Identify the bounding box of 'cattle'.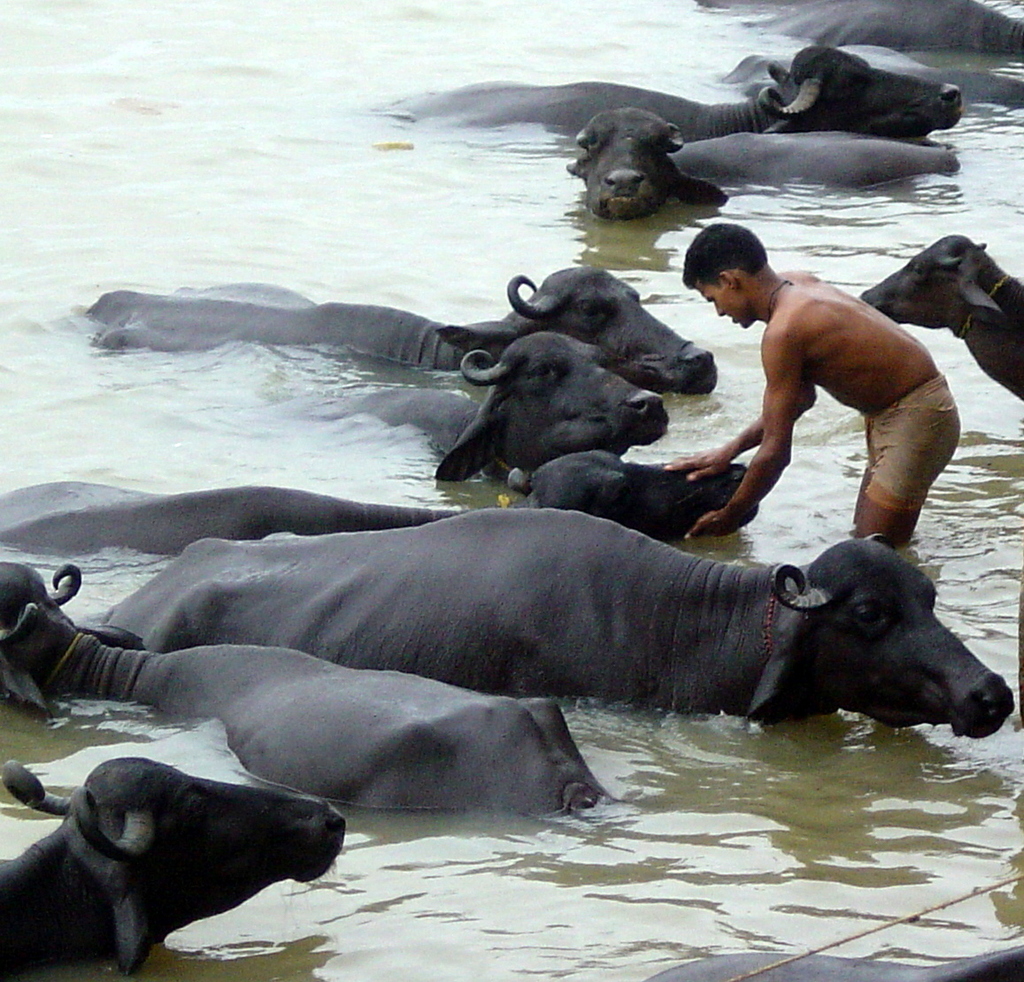
{"x1": 112, "y1": 495, "x2": 1010, "y2": 734}.
